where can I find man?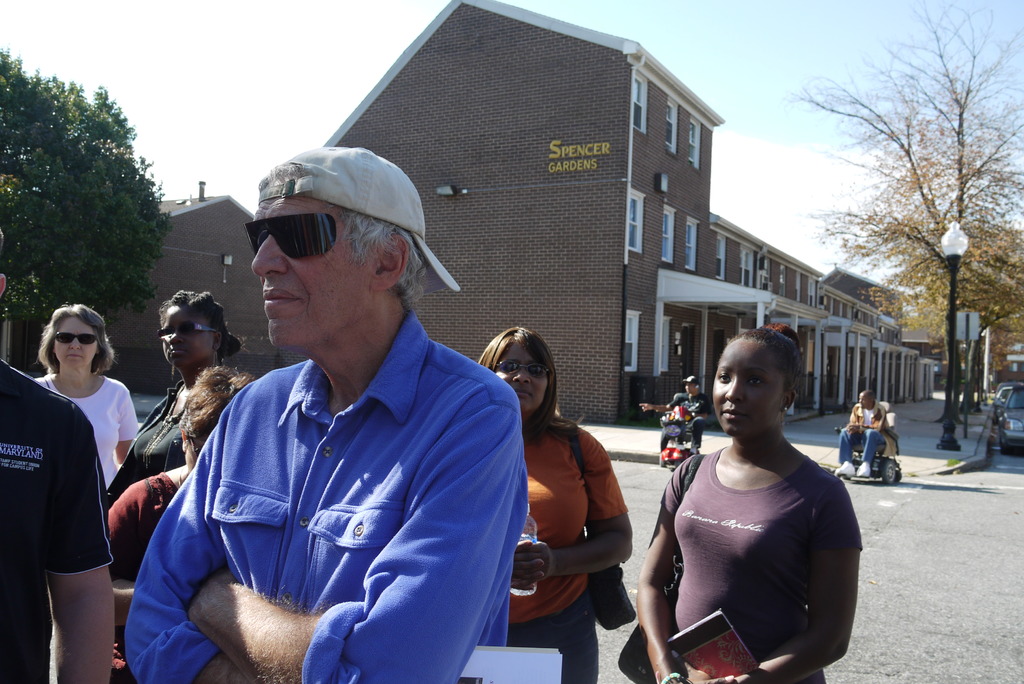
You can find it at {"left": 0, "top": 226, "right": 123, "bottom": 683}.
